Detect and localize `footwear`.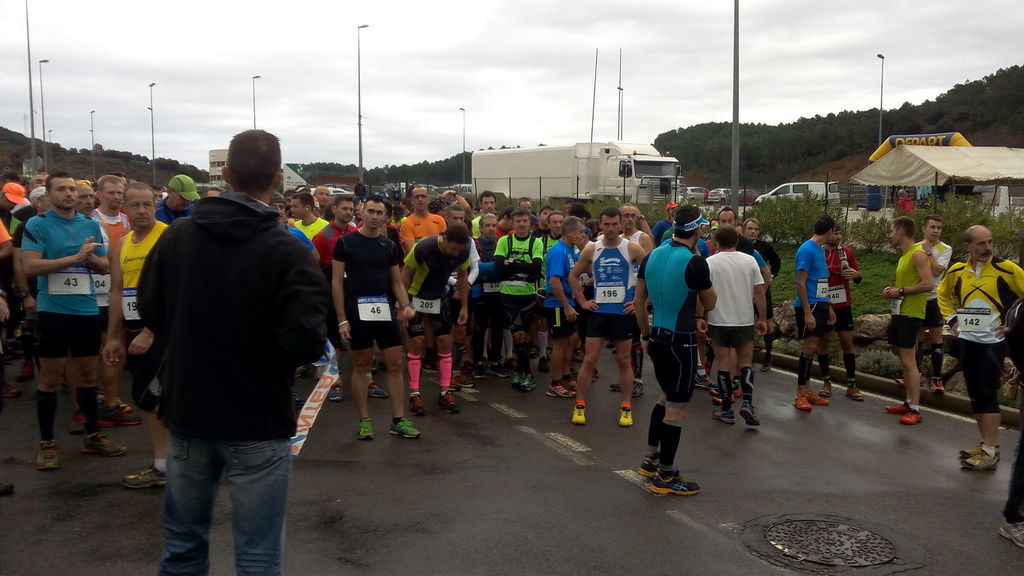
Localized at x1=0, y1=383, x2=29, y2=401.
